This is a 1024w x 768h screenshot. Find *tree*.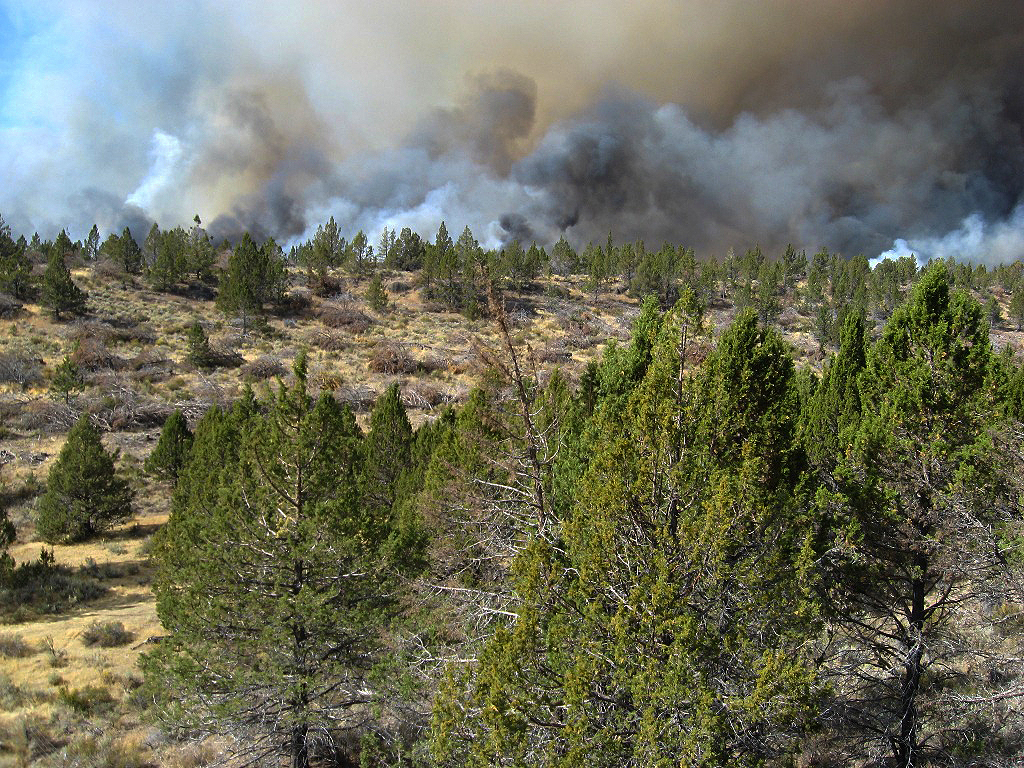
Bounding box: 806/255/822/295.
